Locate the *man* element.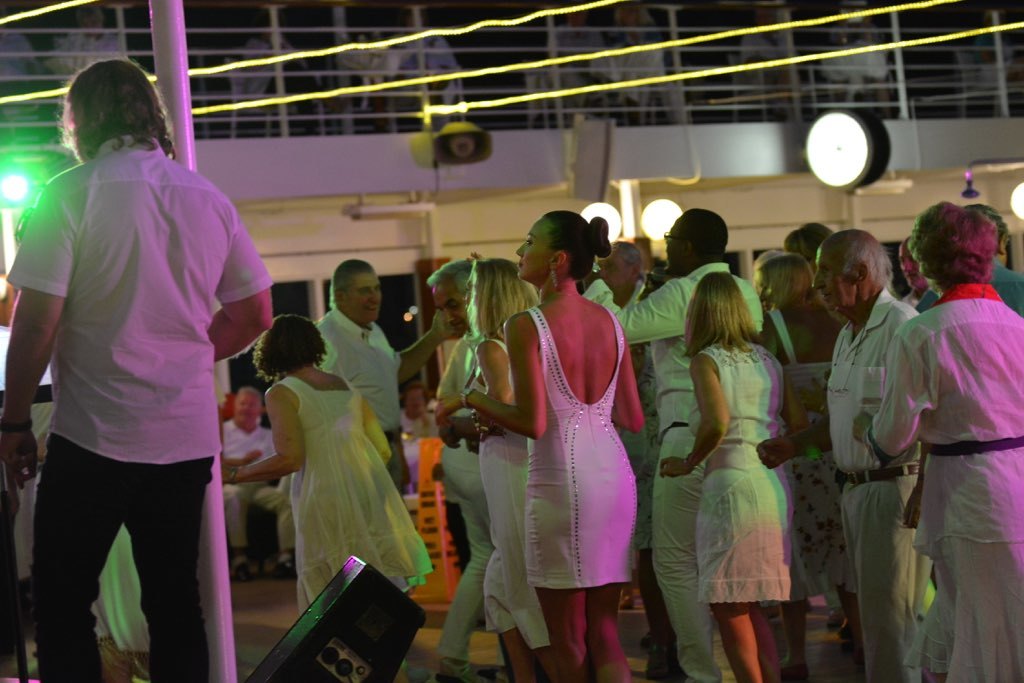
Element bbox: [left=66, top=2, right=117, bottom=51].
